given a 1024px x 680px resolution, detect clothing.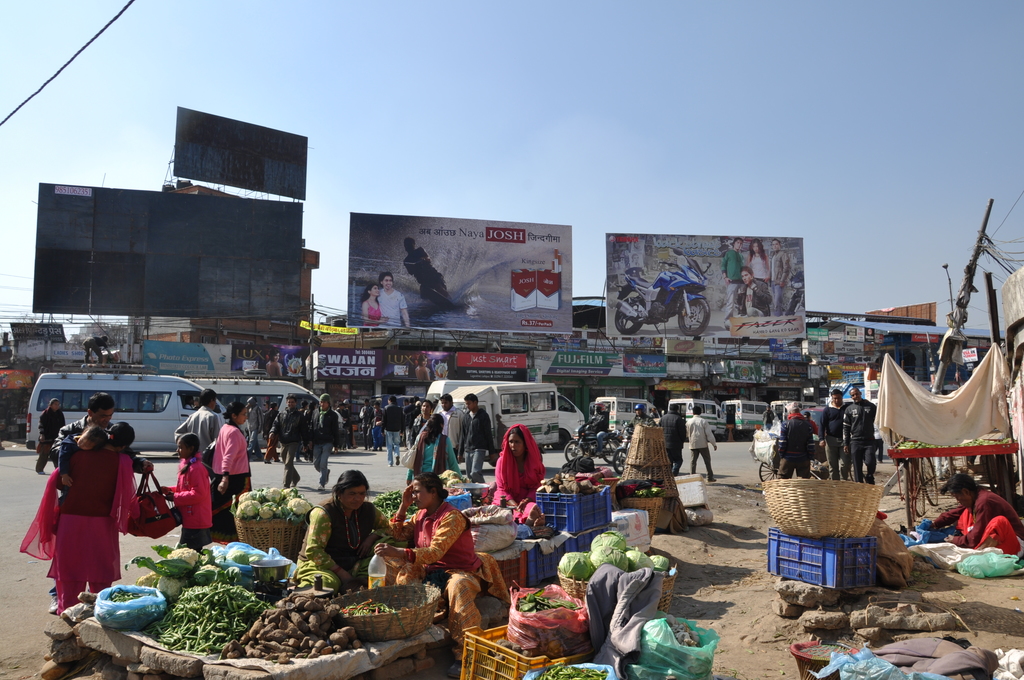
bbox=[492, 424, 543, 528].
